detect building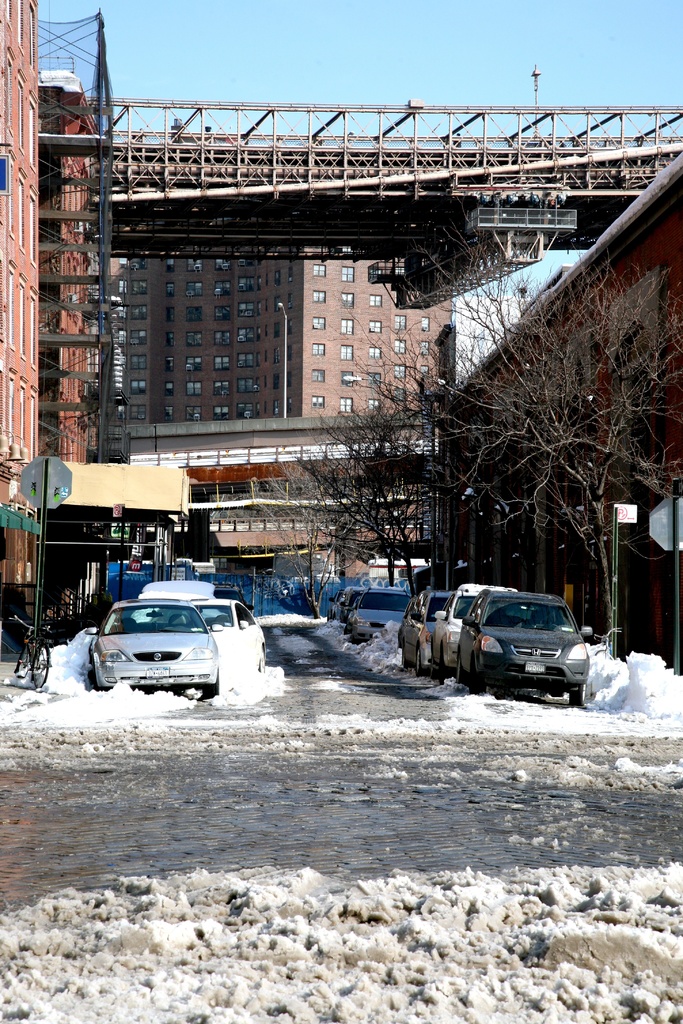
left=0, top=0, right=38, bottom=657
